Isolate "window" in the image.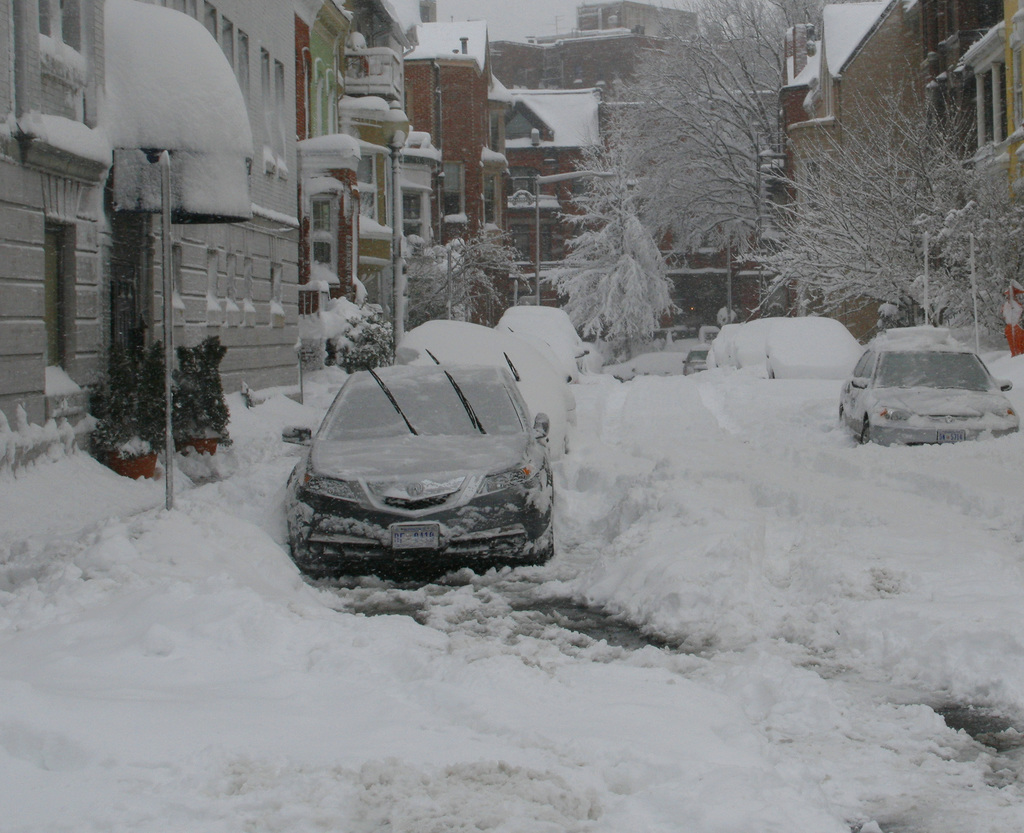
Isolated region: bbox(204, 1, 215, 33).
